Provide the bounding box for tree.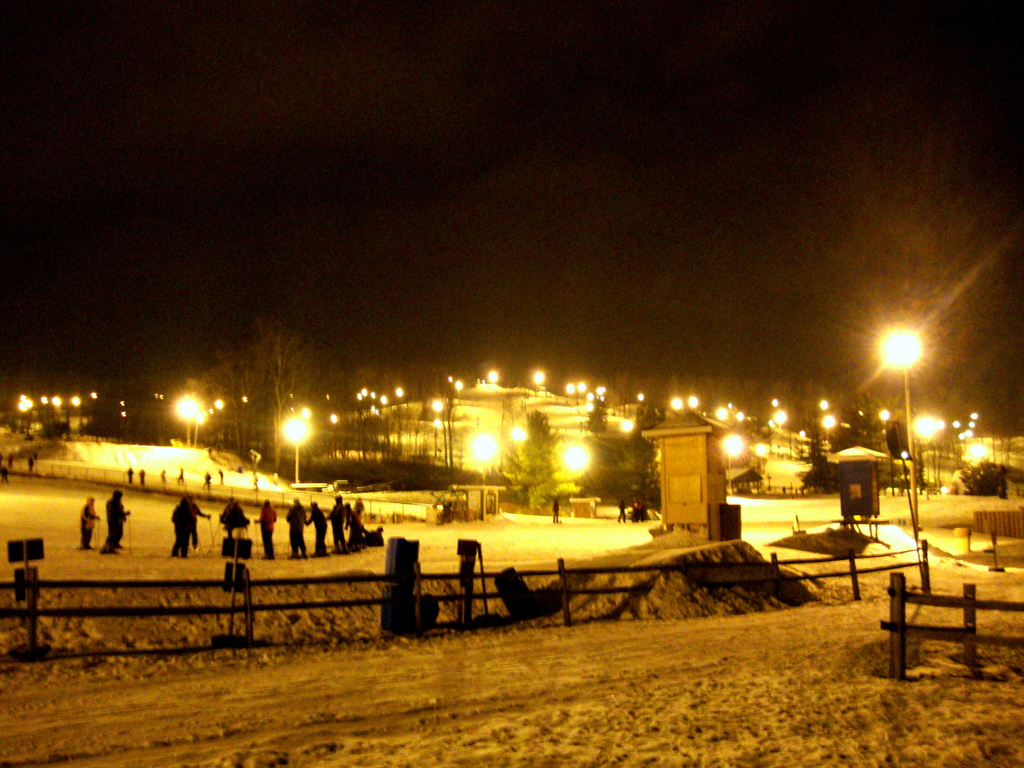
[620,407,668,500].
